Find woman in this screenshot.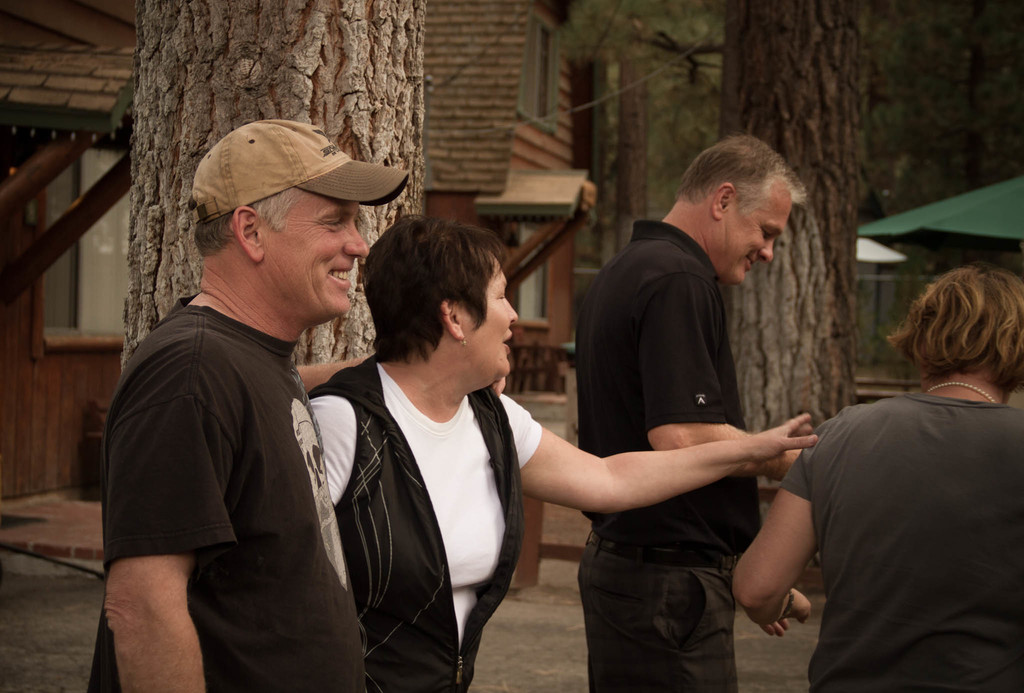
The bounding box for woman is Rect(306, 209, 822, 692).
